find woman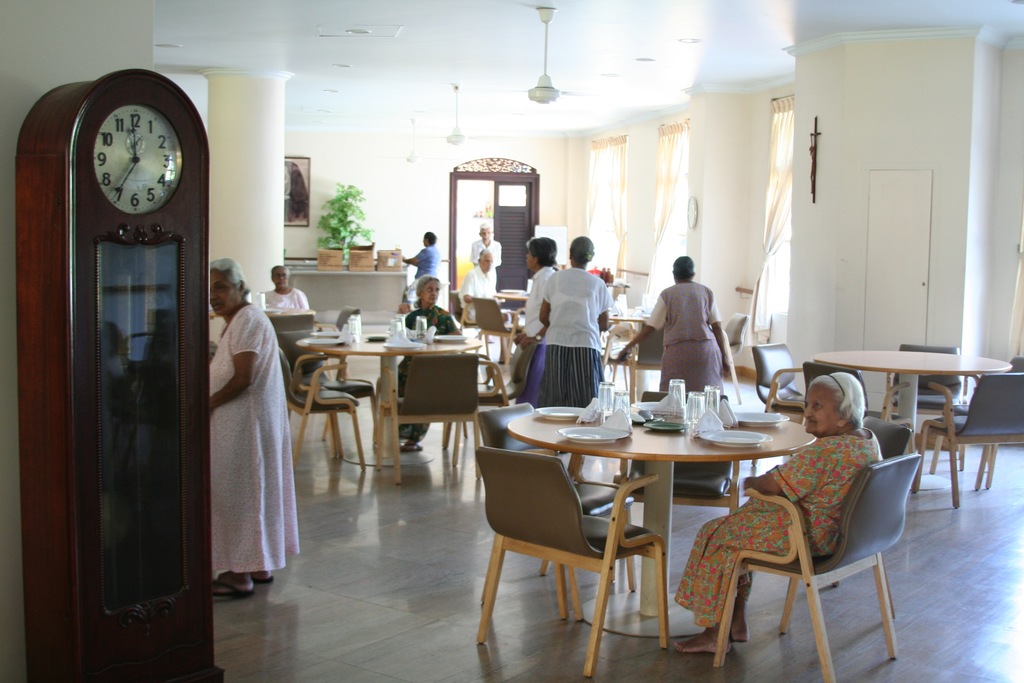
box=[509, 234, 561, 403]
